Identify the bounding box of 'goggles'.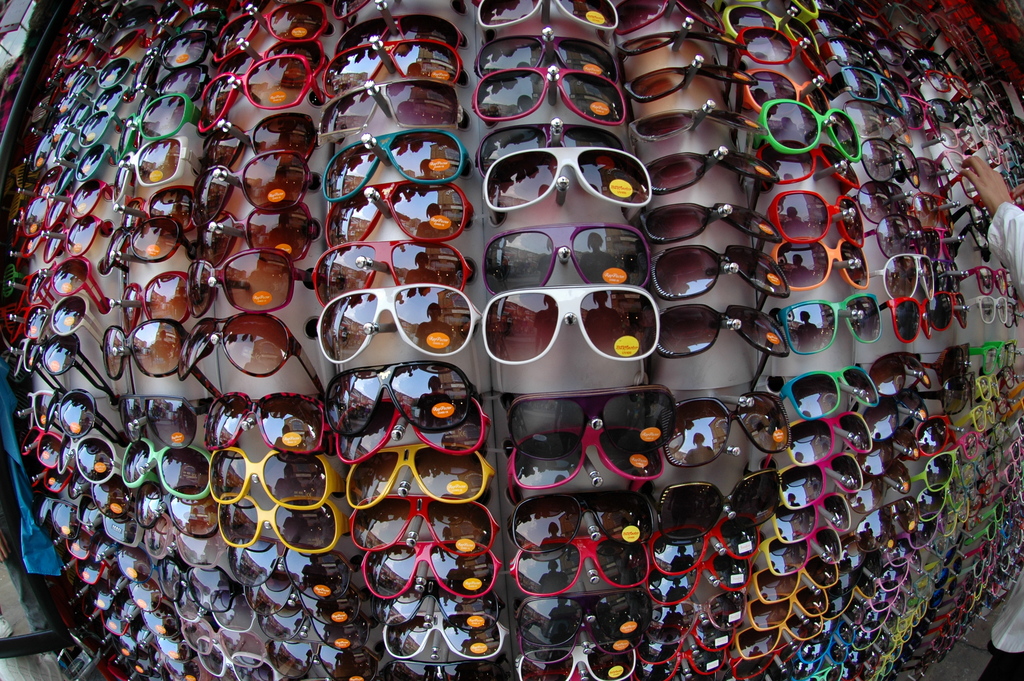
<box>483,143,639,214</box>.
